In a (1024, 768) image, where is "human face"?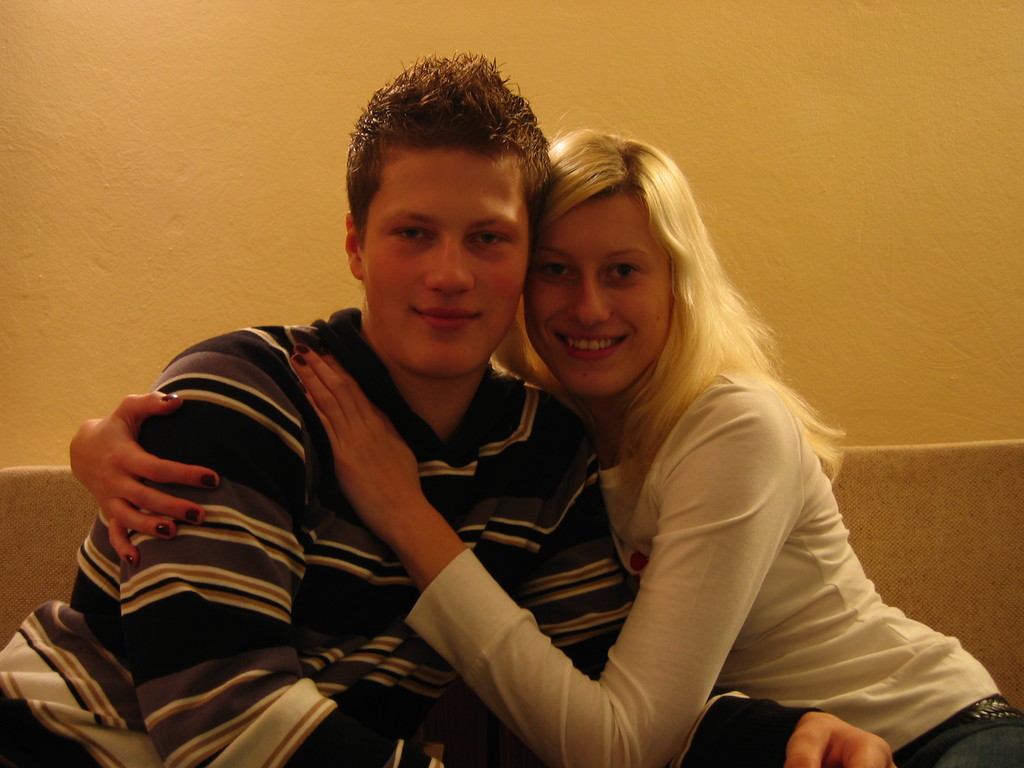
region(528, 199, 673, 392).
